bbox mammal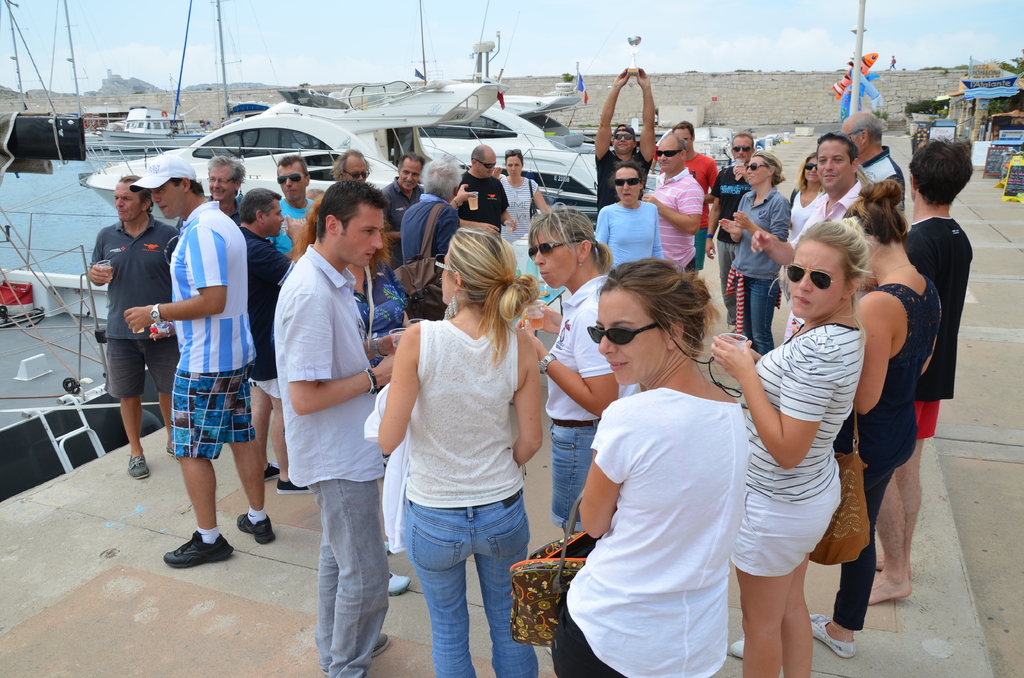
x1=835, y1=109, x2=906, y2=218
